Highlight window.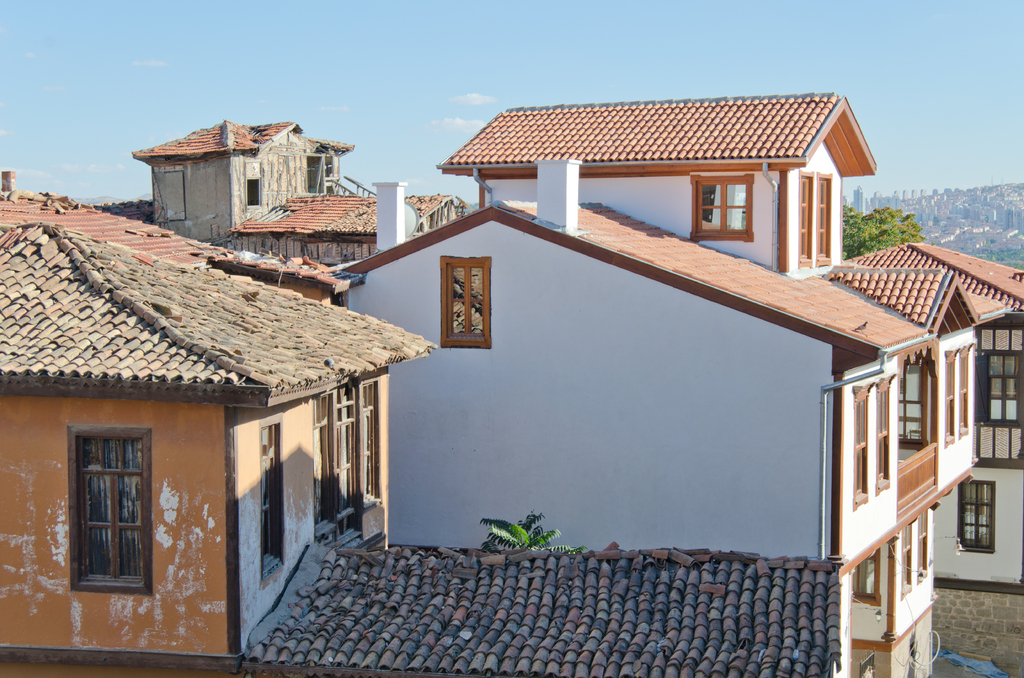
Highlighted region: locate(970, 319, 1023, 470).
